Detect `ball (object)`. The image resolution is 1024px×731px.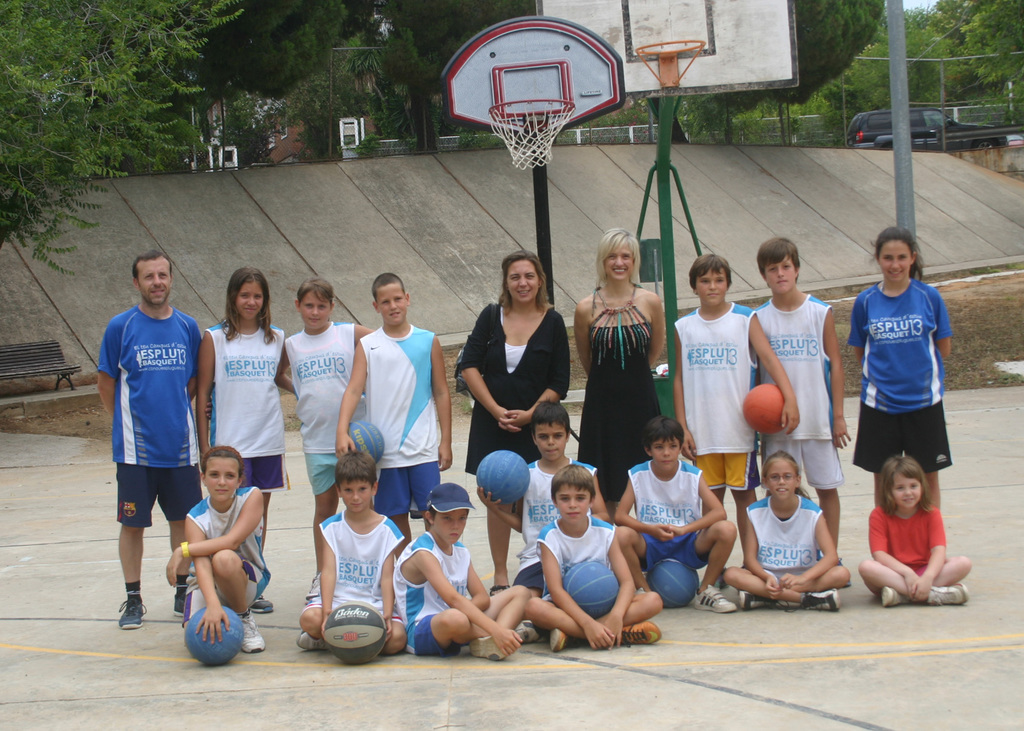
<box>744,384,783,430</box>.
